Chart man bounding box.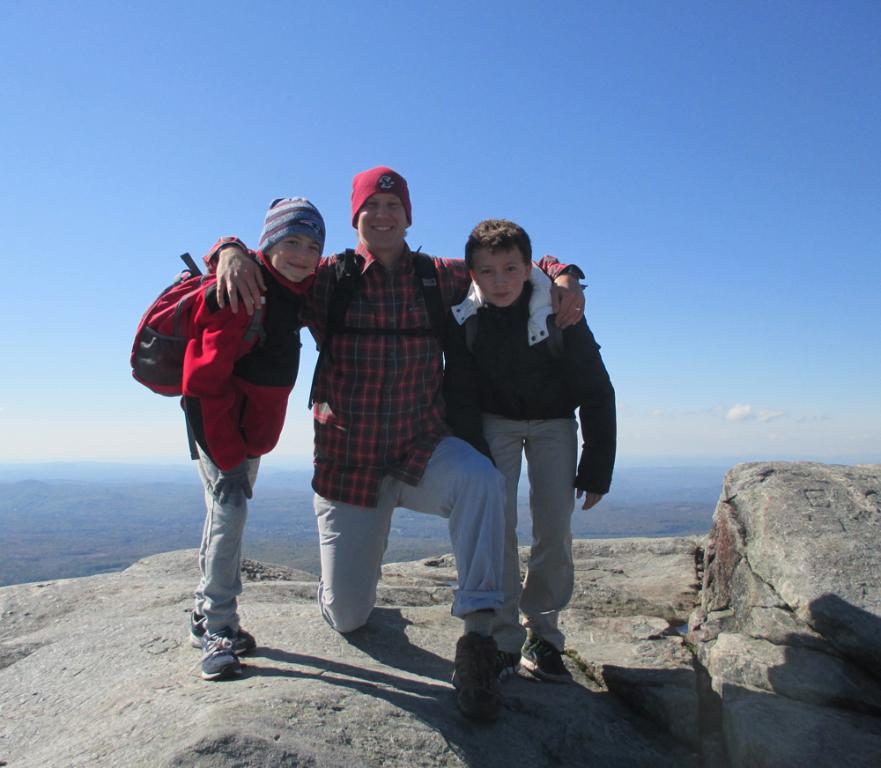
Charted: {"left": 216, "top": 166, "right": 583, "bottom": 724}.
